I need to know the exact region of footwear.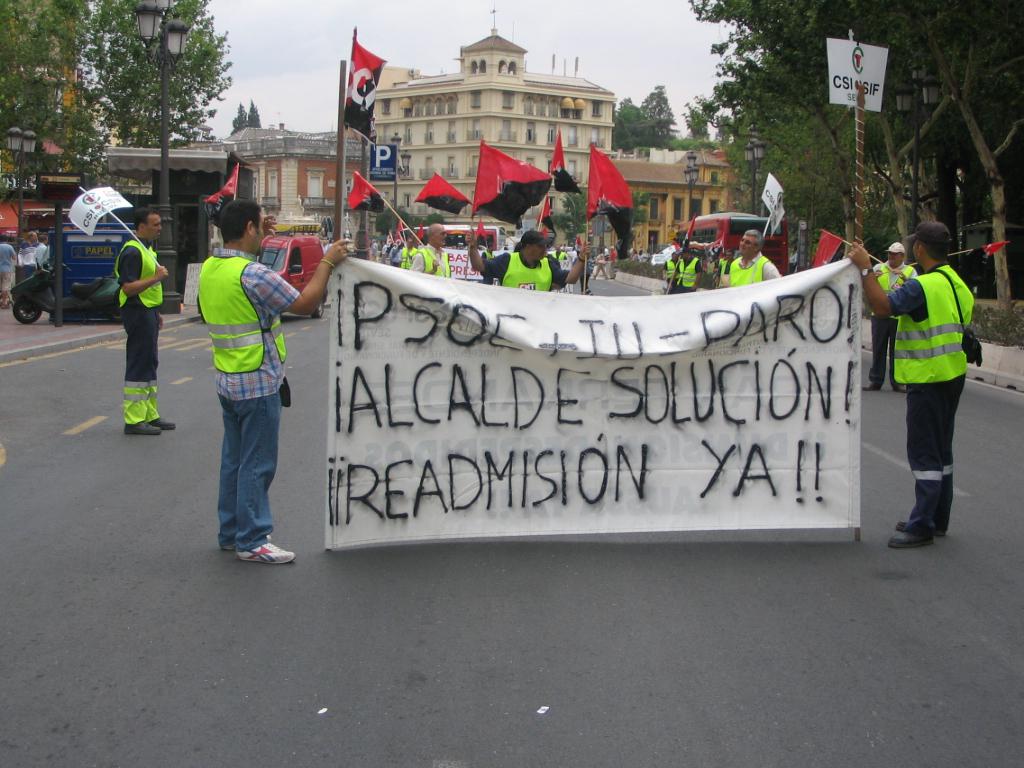
Region: x1=118 y1=421 x2=163 y2=436.
